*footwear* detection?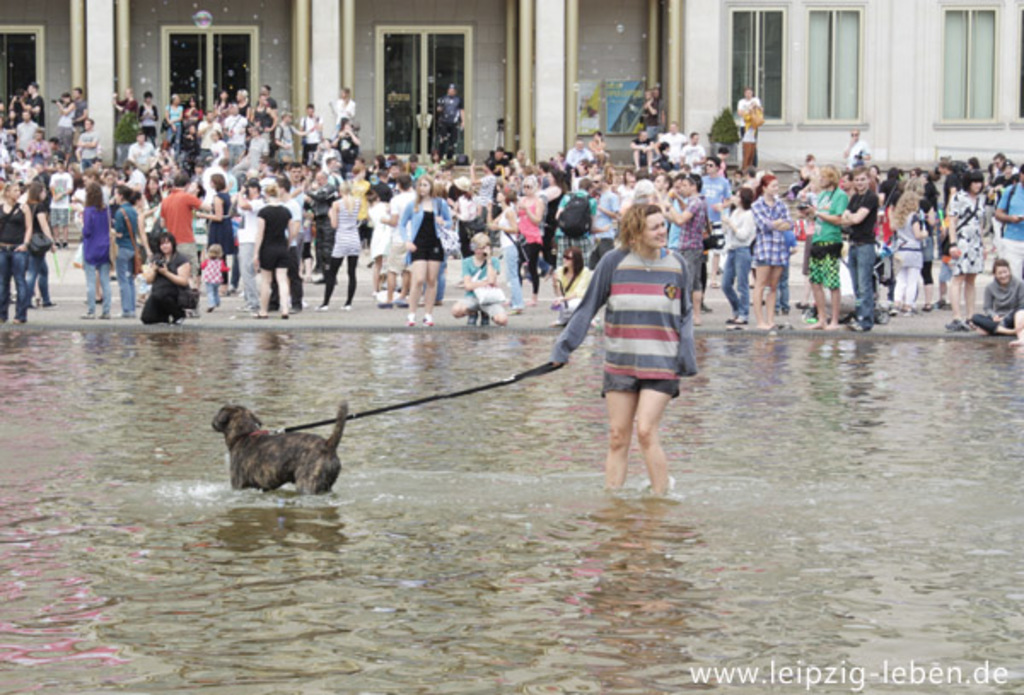
[370, 295, 391, 314]
